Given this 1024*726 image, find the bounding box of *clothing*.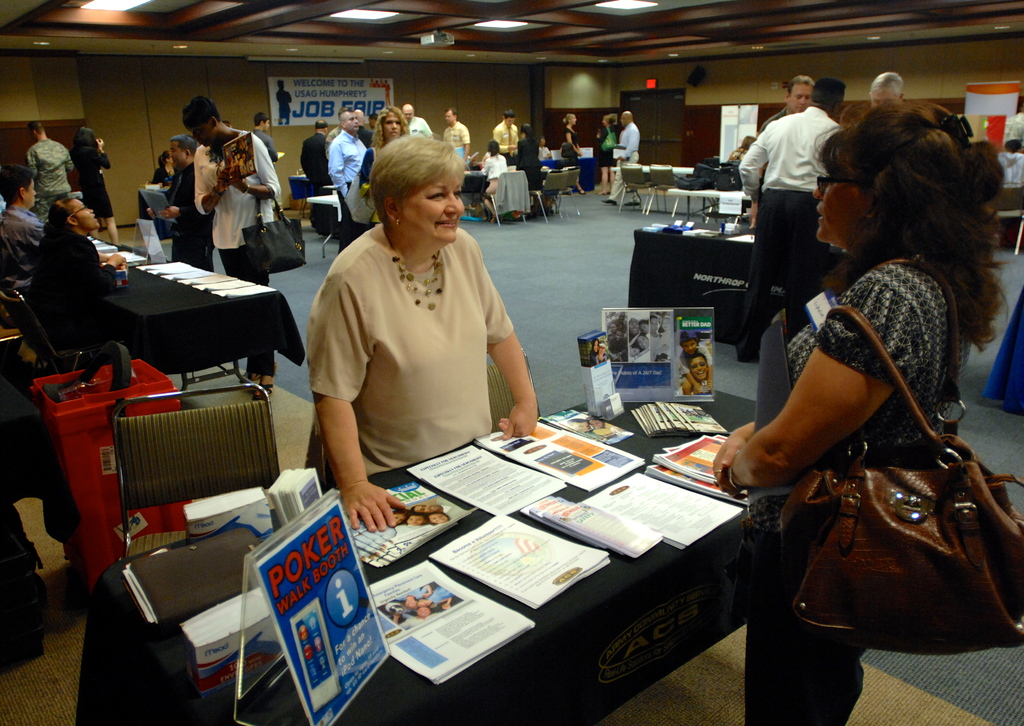
bbox=(299, 120, 447, 249).
